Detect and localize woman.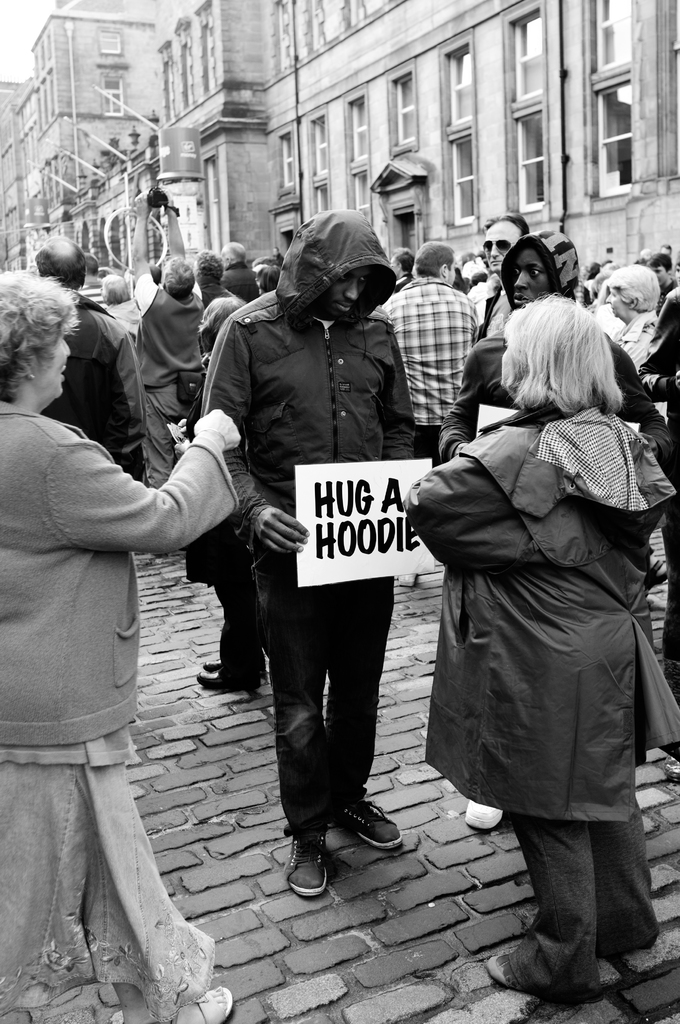
Localized at (x1=391, y1=248, x2=416, y2=289).
